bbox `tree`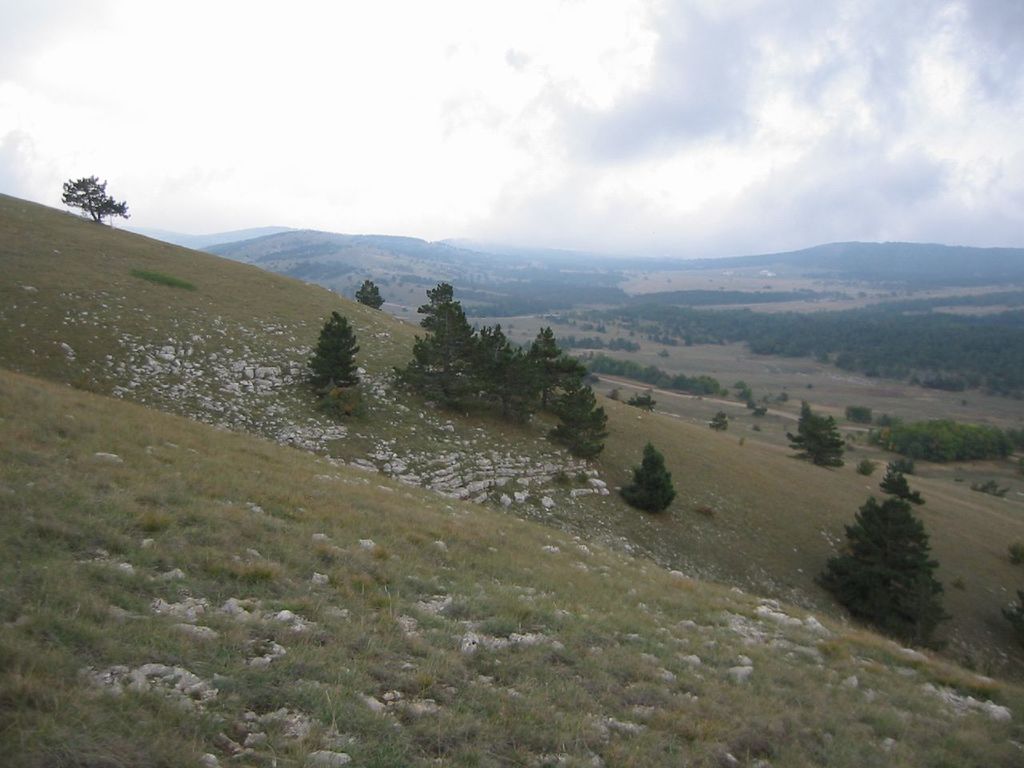
rect(59, 174, 130, 231)
